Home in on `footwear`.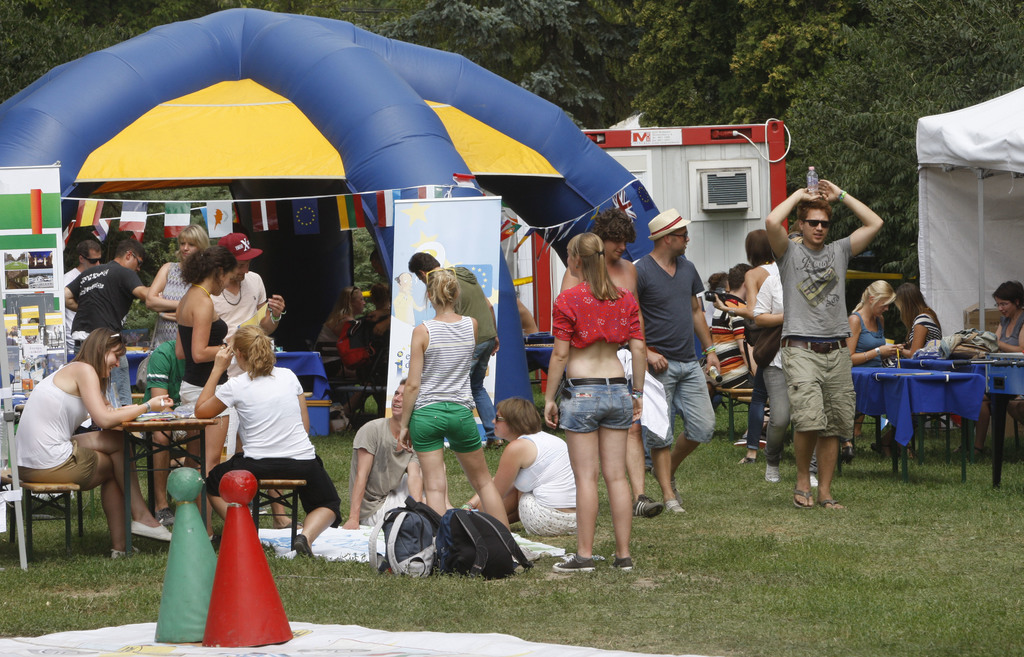
Homed in at [left=487, top=438, right=503, bottom=448].
